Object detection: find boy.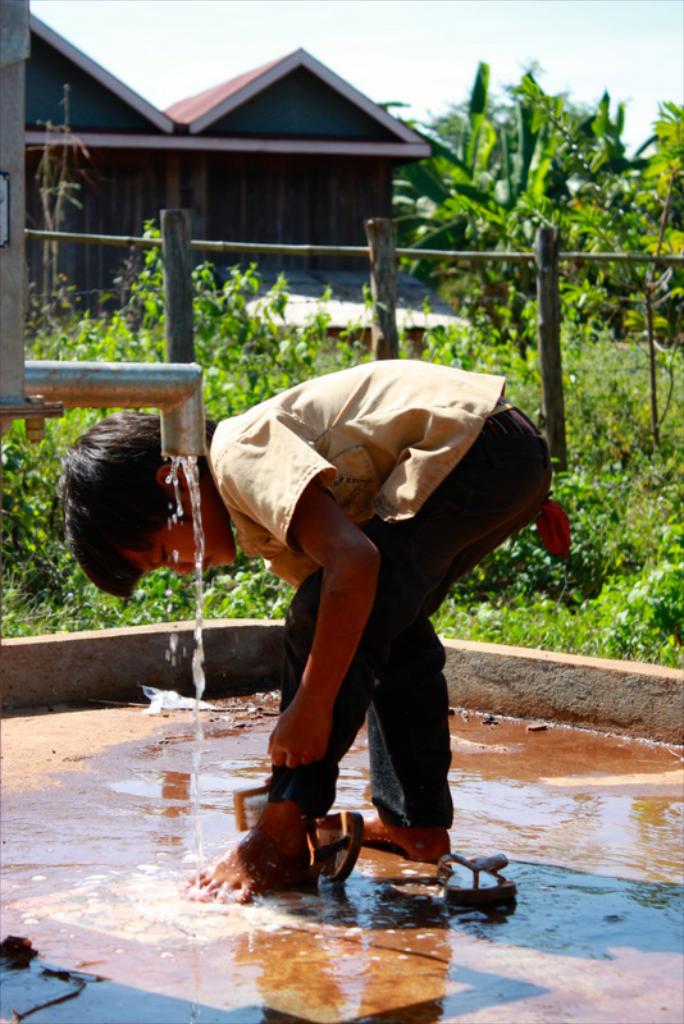
select_region(54, 410, 565, 908).
